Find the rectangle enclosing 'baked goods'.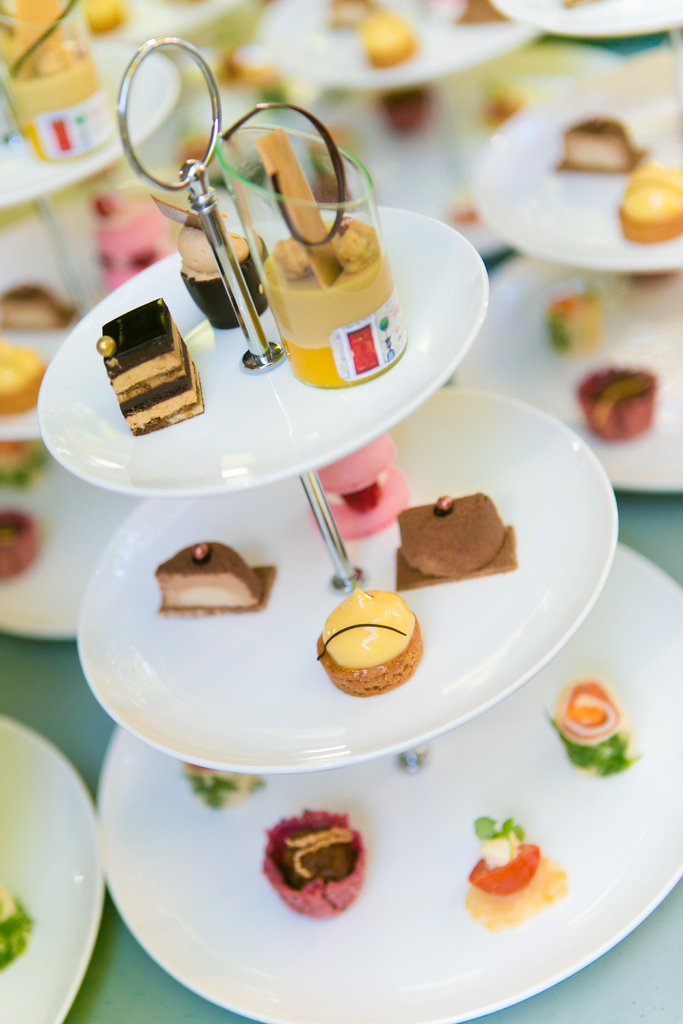
0, 342, 52, 413.
